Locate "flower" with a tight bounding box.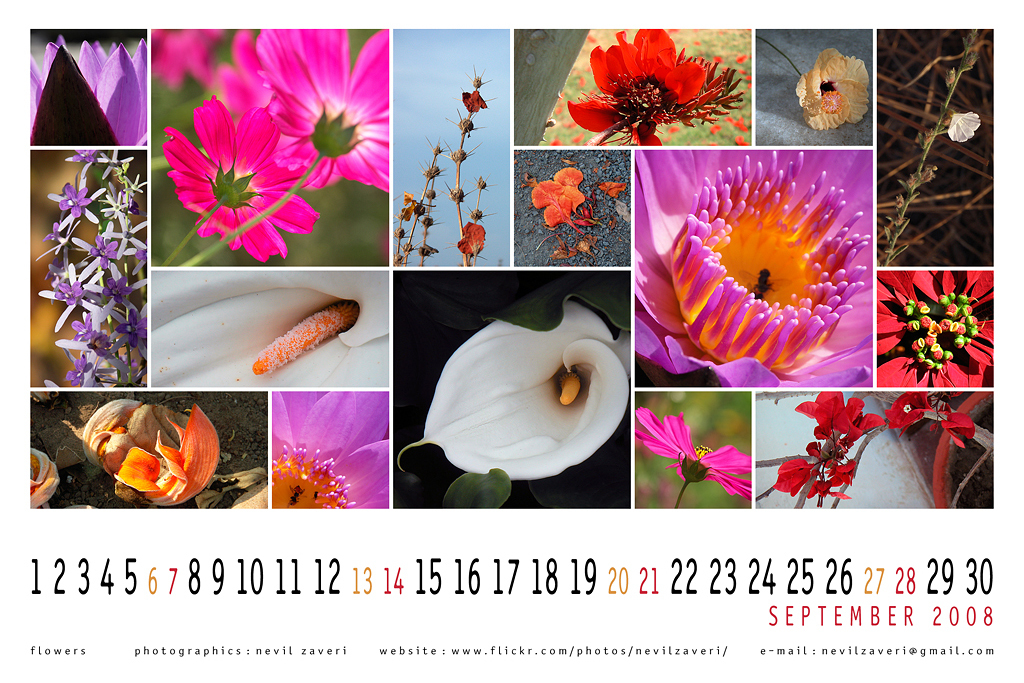
794, 45, 868, 126.
